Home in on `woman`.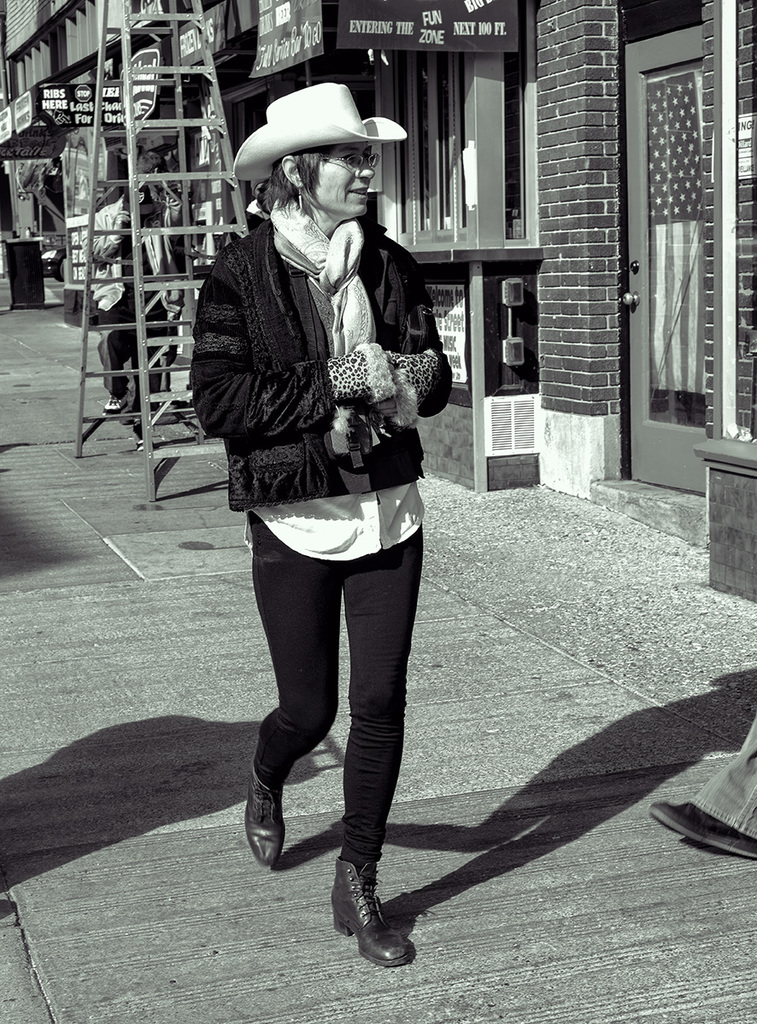
Homed in at <region>185, 80, 450, 967</region>.
